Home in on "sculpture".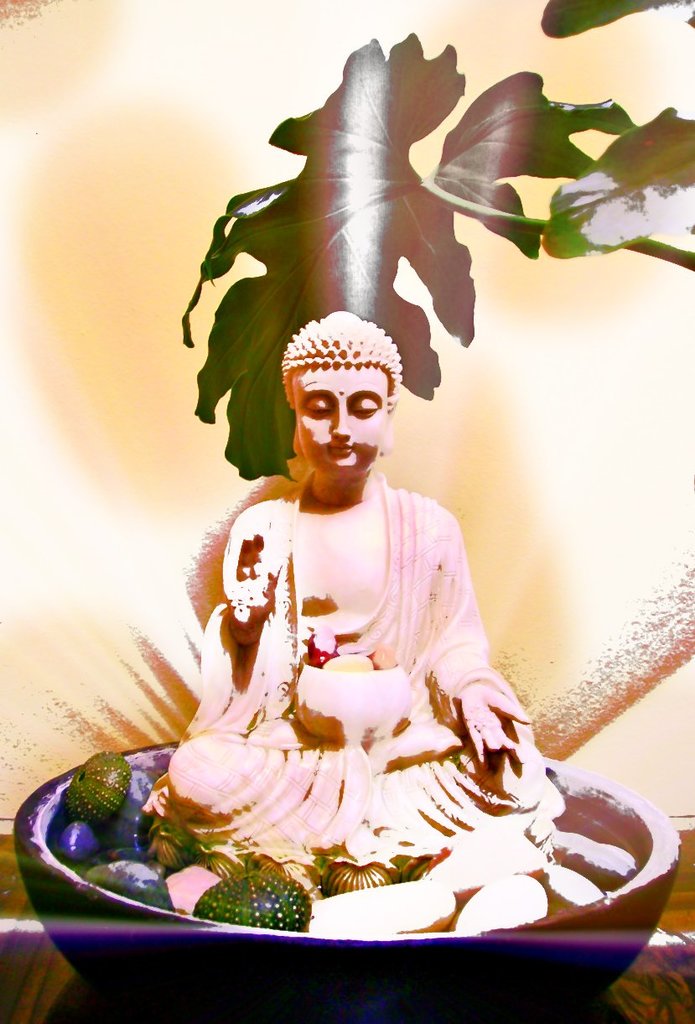
Homed in at detection(140, 271, 556, 966).
